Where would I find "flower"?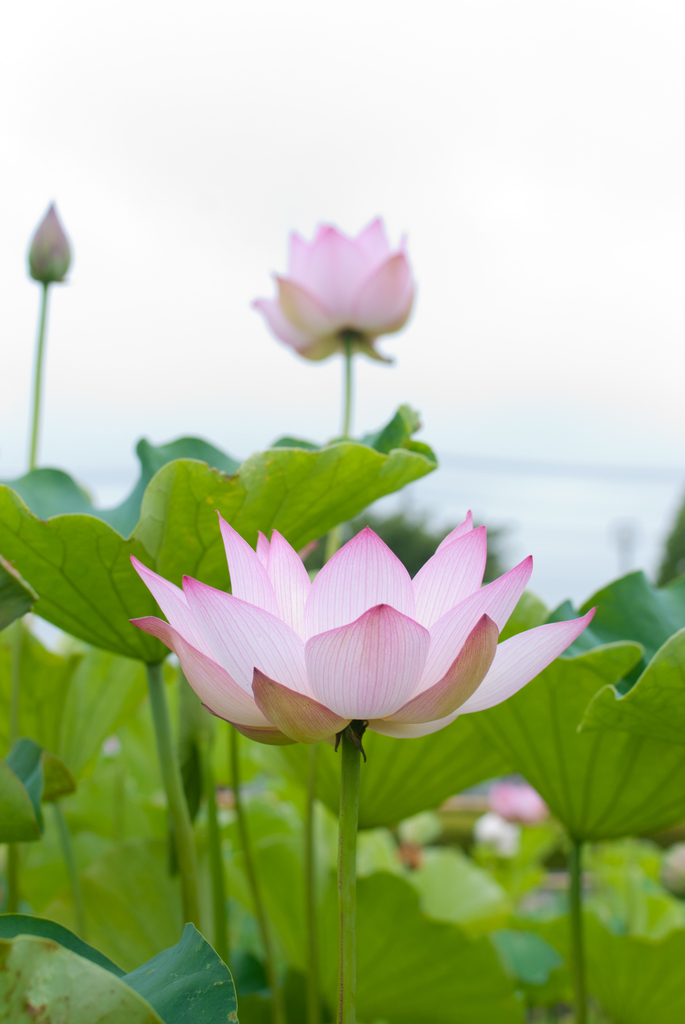
At bbox=(485, 774, 548, 831).
